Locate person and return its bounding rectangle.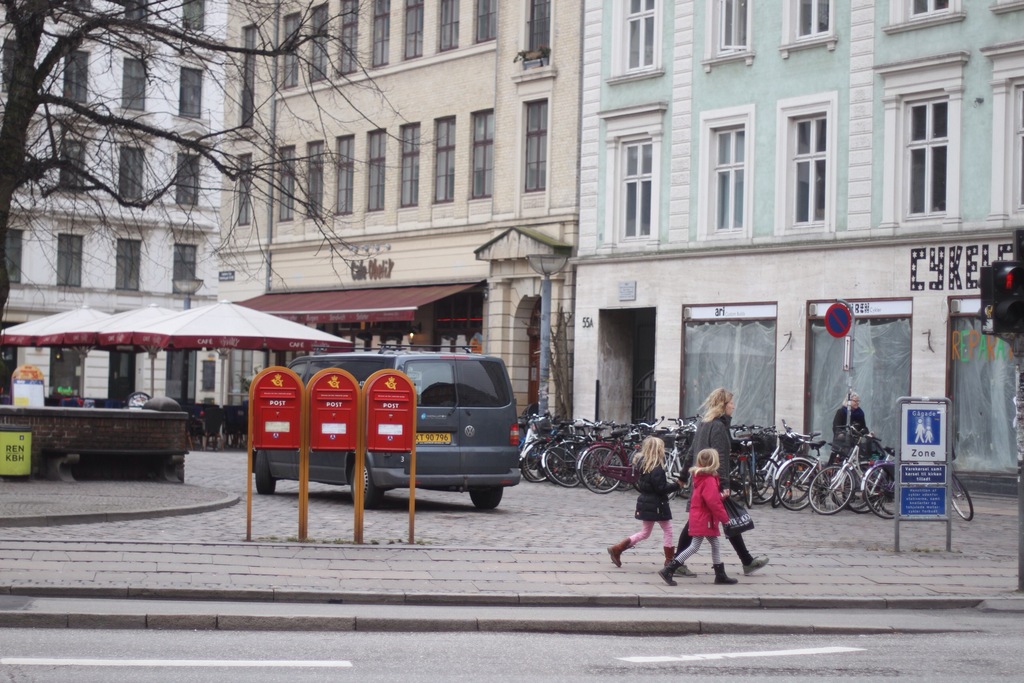
{"left": 610, "top": 439, "right": 686, "bottom": 578}.
